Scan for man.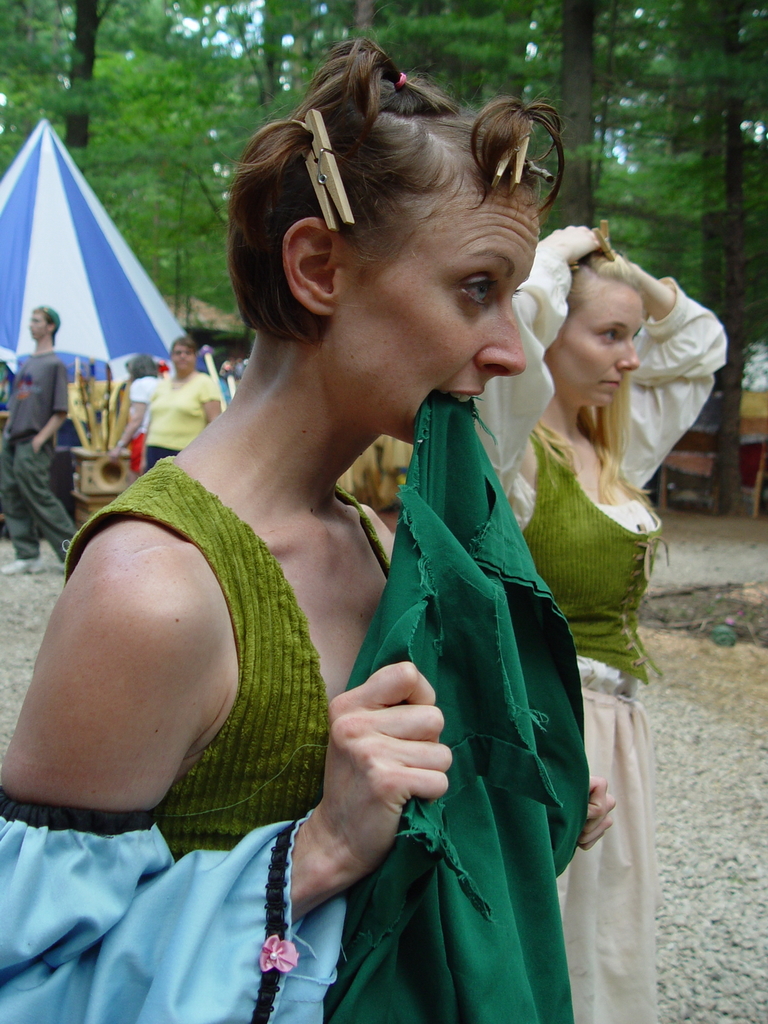
Scan result: <bbox>0, 297, 82, 573</bbox>.
